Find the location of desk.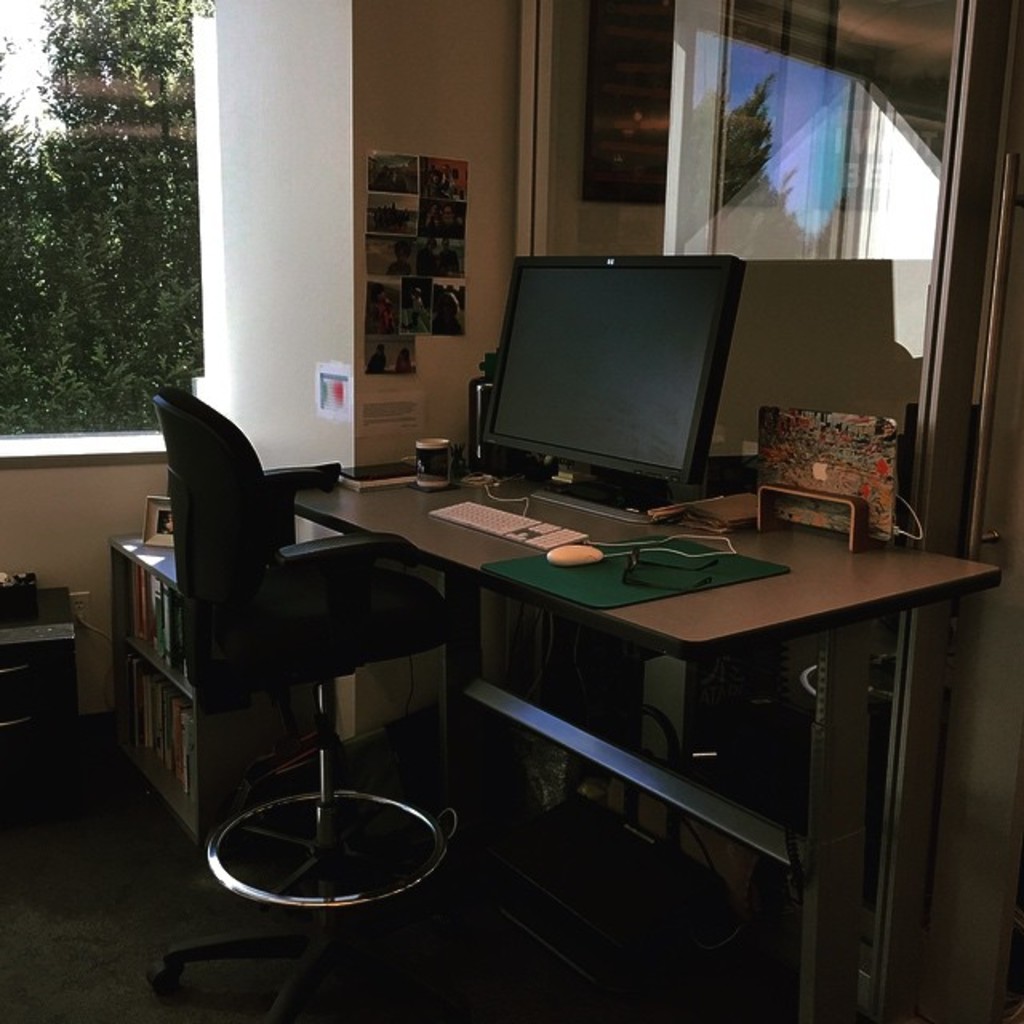
Location: 0:578:72:792.
